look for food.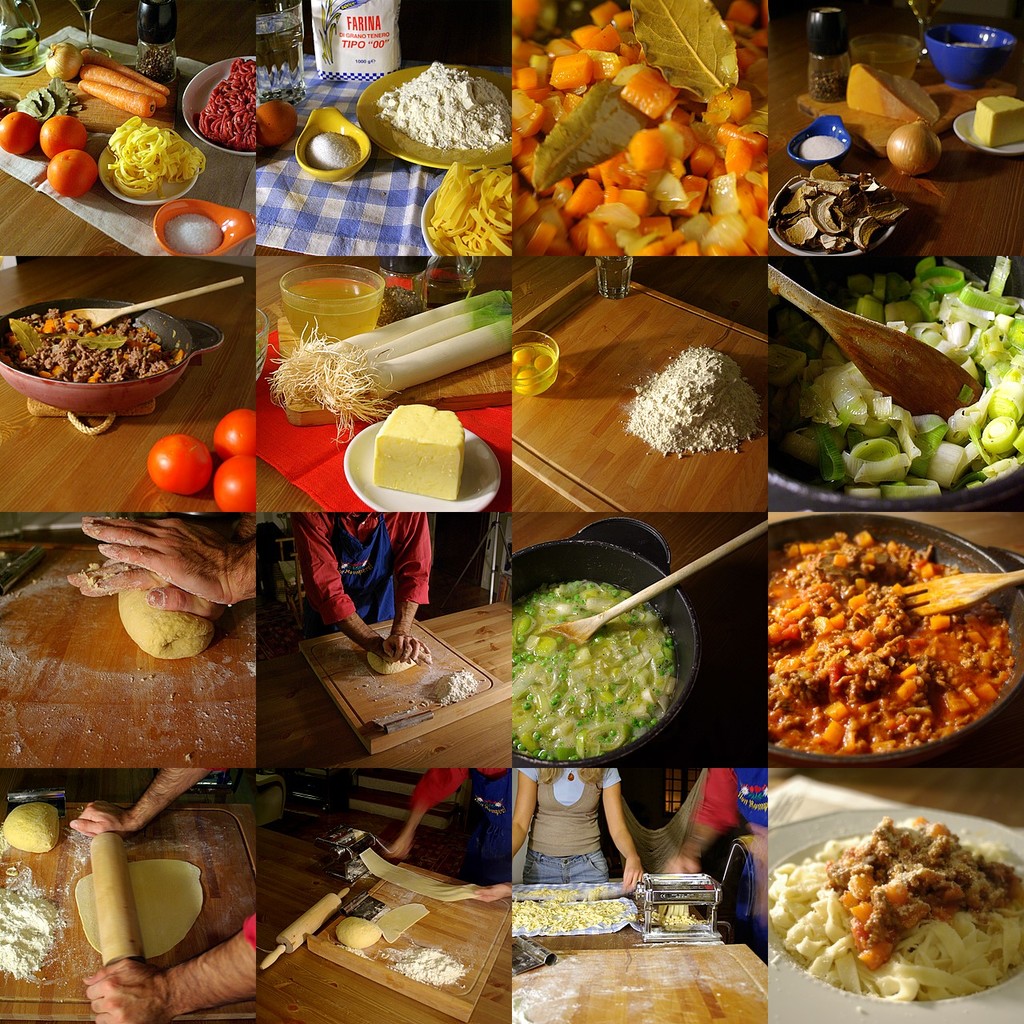
Found: 766 810 1023 1001.
